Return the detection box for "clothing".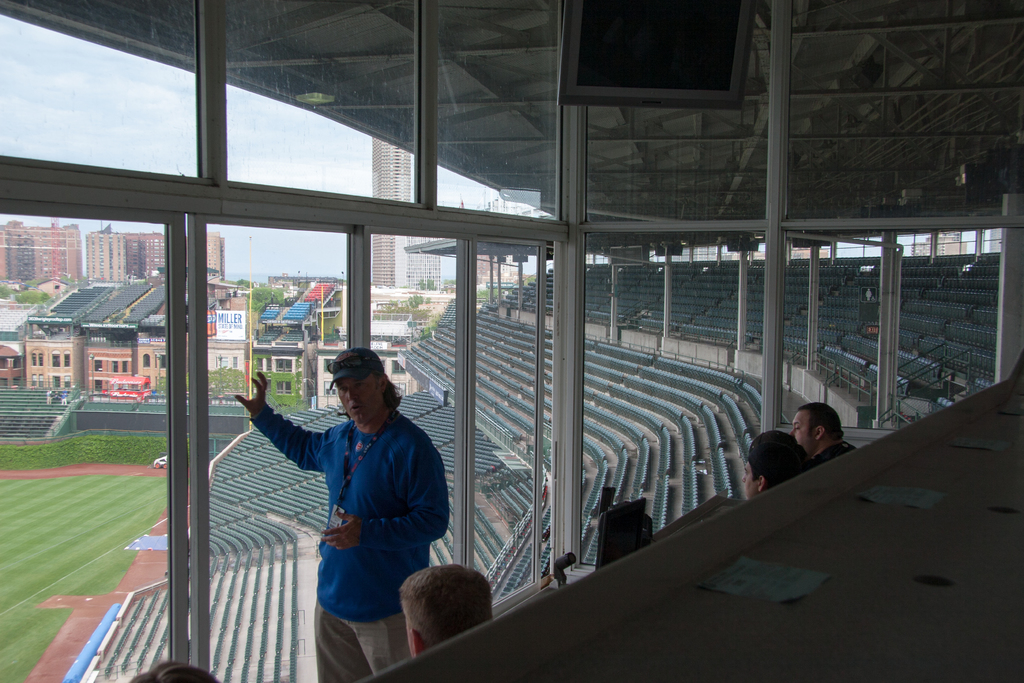
(251,405,450,682).
